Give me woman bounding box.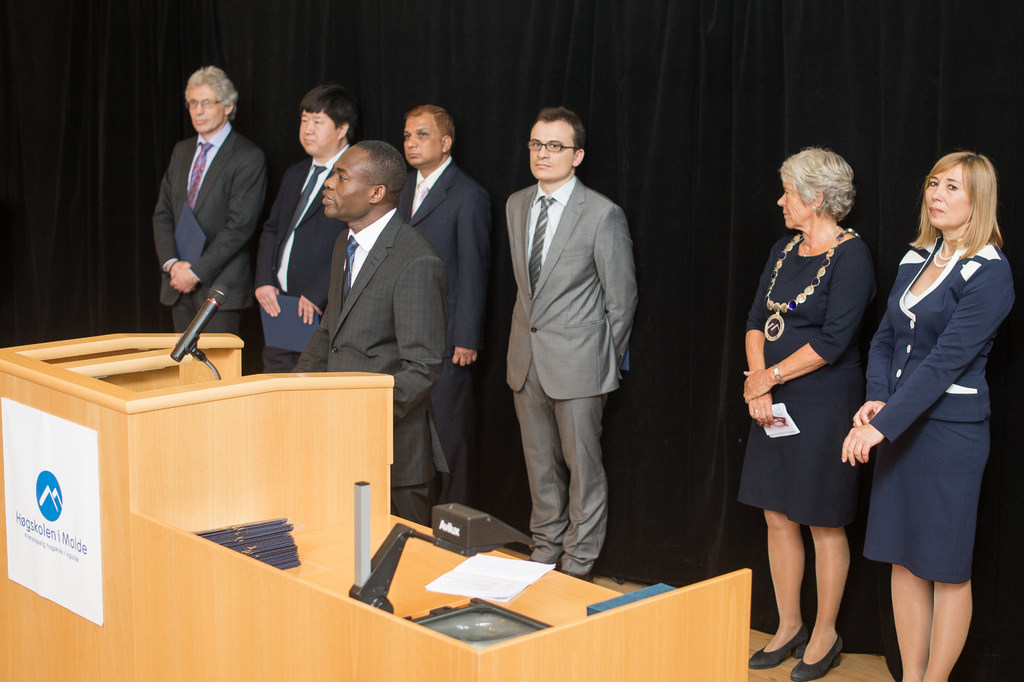
869:133:1002:665.
